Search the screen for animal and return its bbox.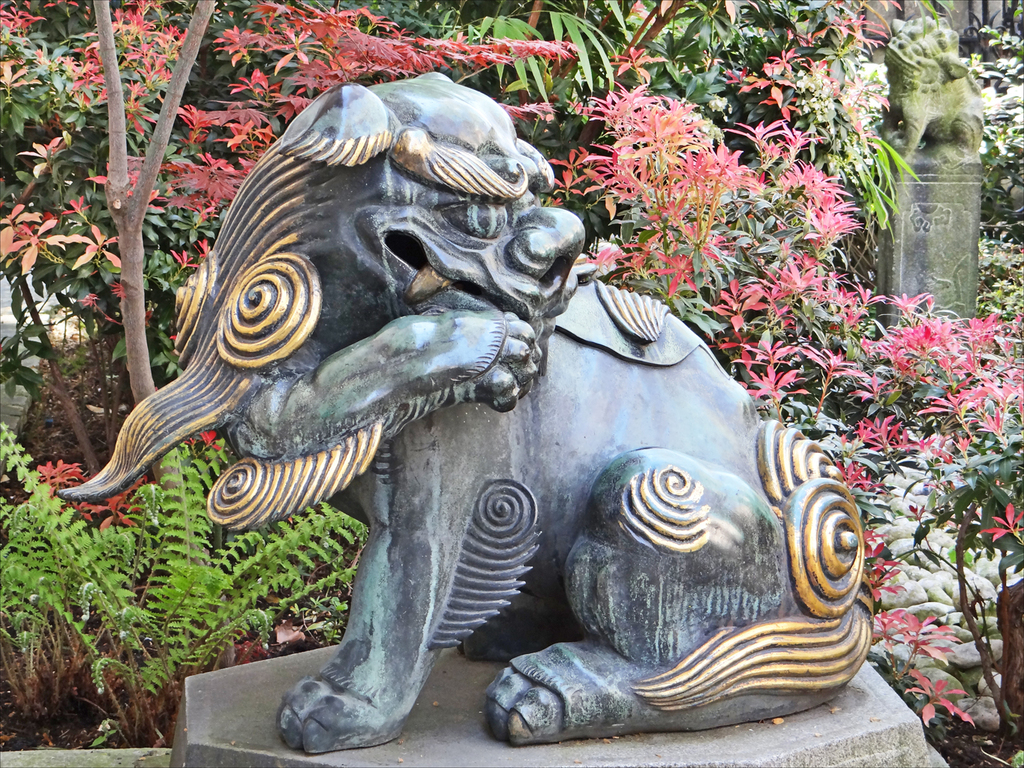
Found: <region>51, 71, 873, 754</region>.
